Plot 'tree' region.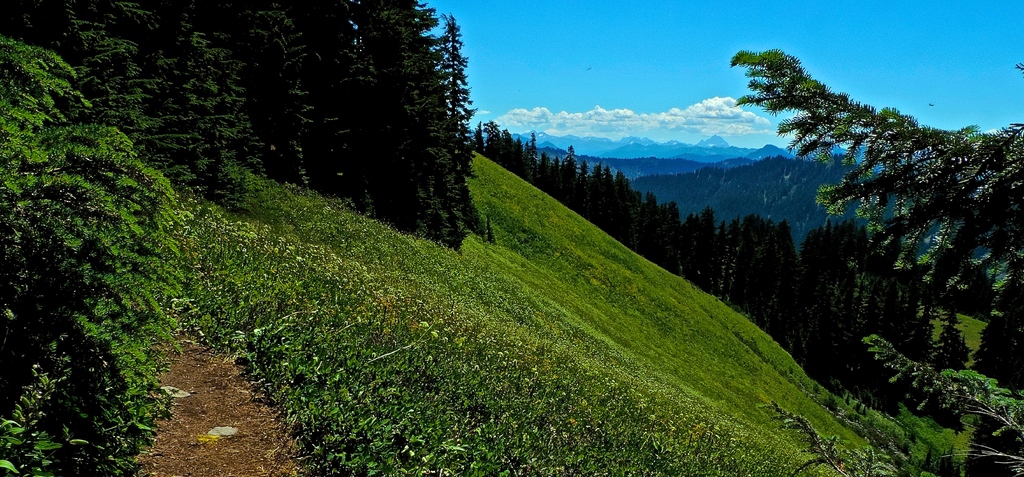
Plotted at left=6, top=127, right=188, bottom=476.
